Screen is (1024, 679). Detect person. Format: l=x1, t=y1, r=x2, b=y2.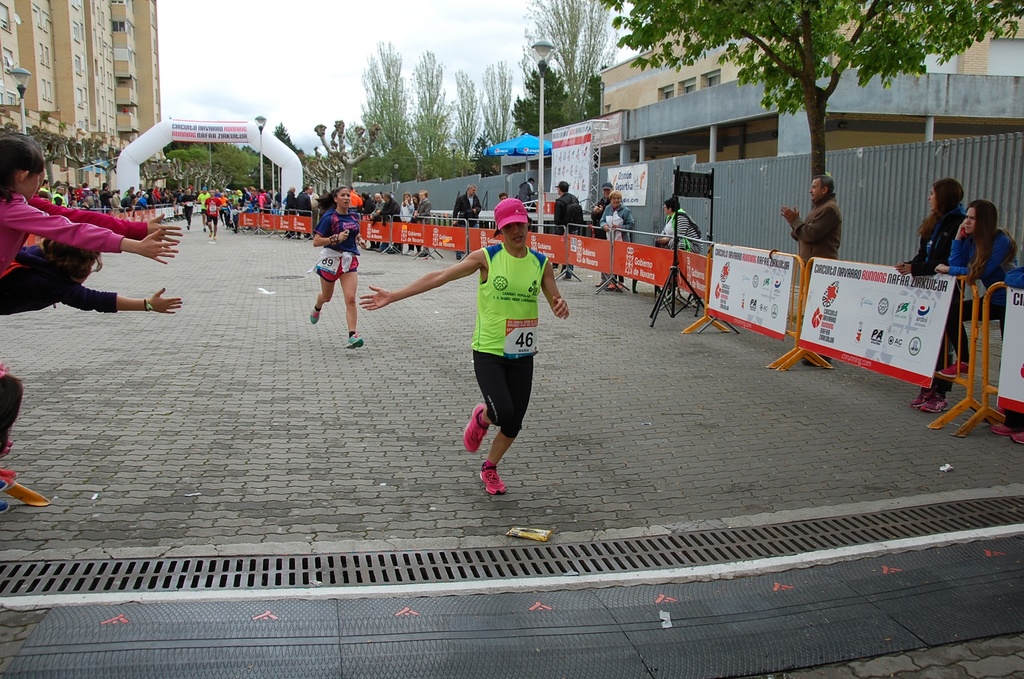
l=773, t=173, r=844, b=370.
